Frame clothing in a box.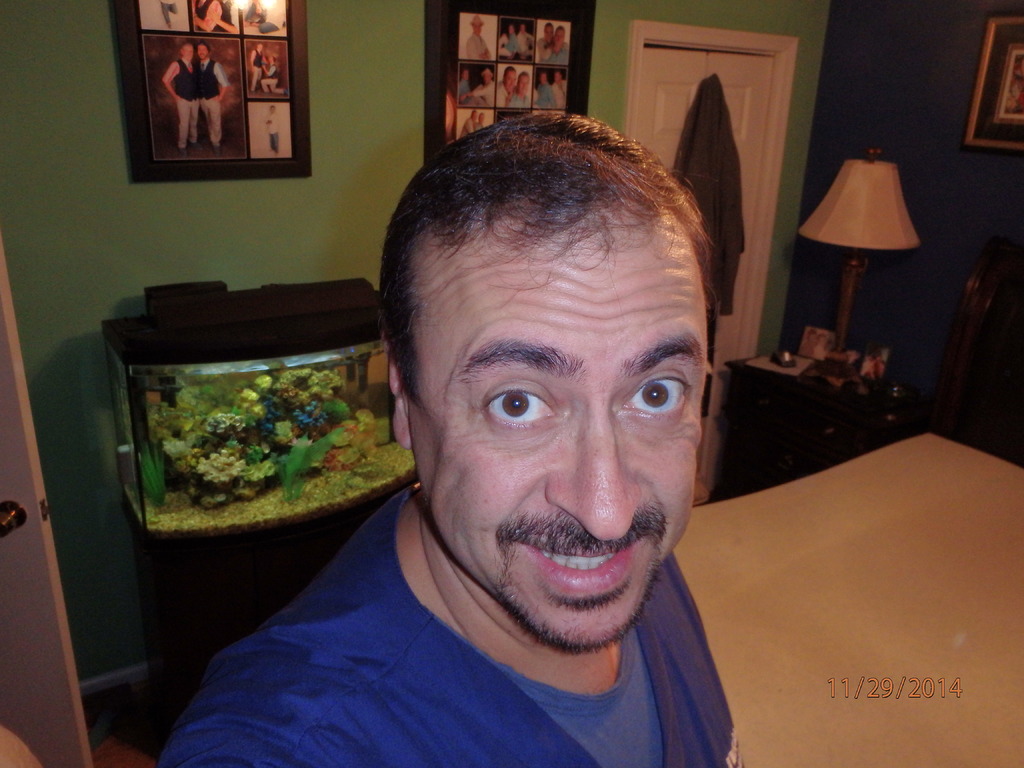
crop(156, 483, 745, 767).
